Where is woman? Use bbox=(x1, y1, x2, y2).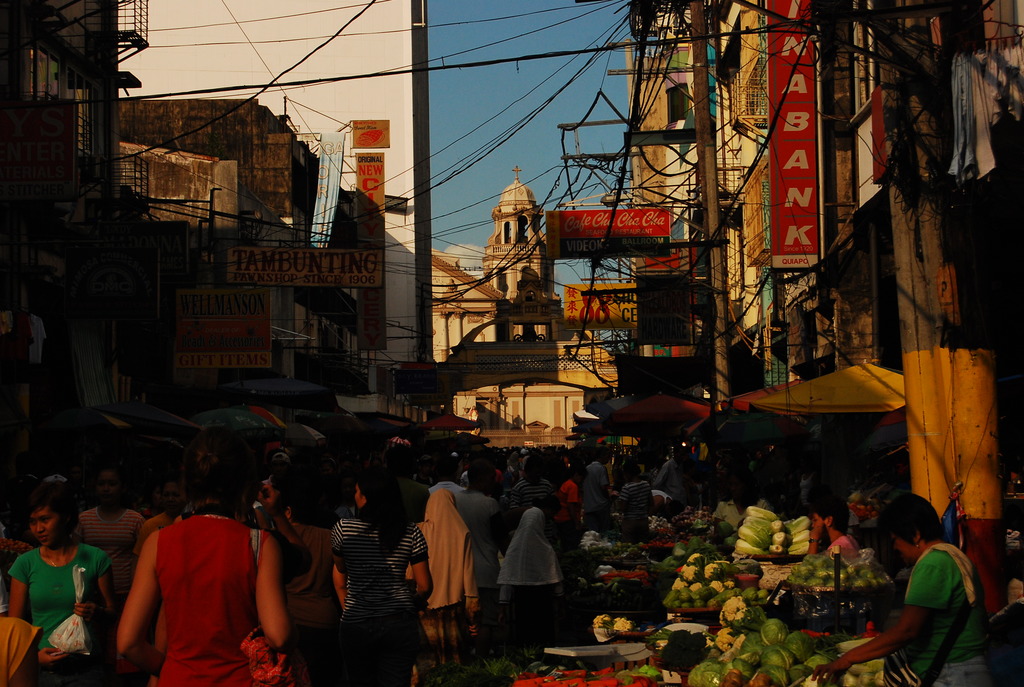
bbox=(798, 490, 984, 686).
